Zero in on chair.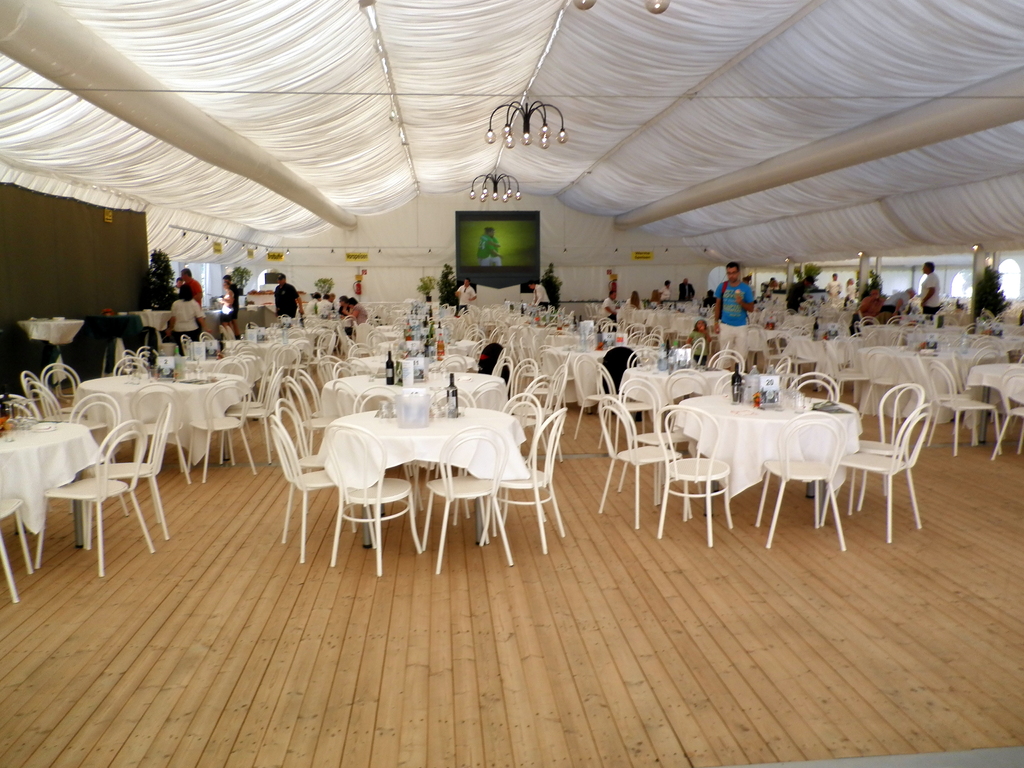
Zeroed in: BBox(28, 382, 80, 427).
